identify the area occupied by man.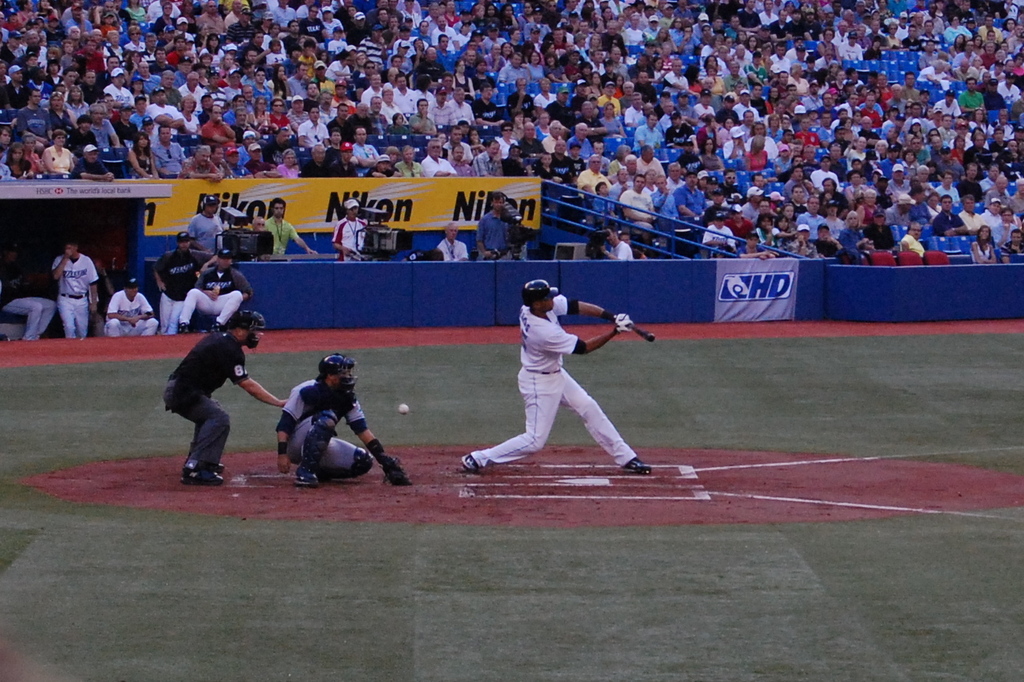
Area: detection(476, 188, 513, 266).
